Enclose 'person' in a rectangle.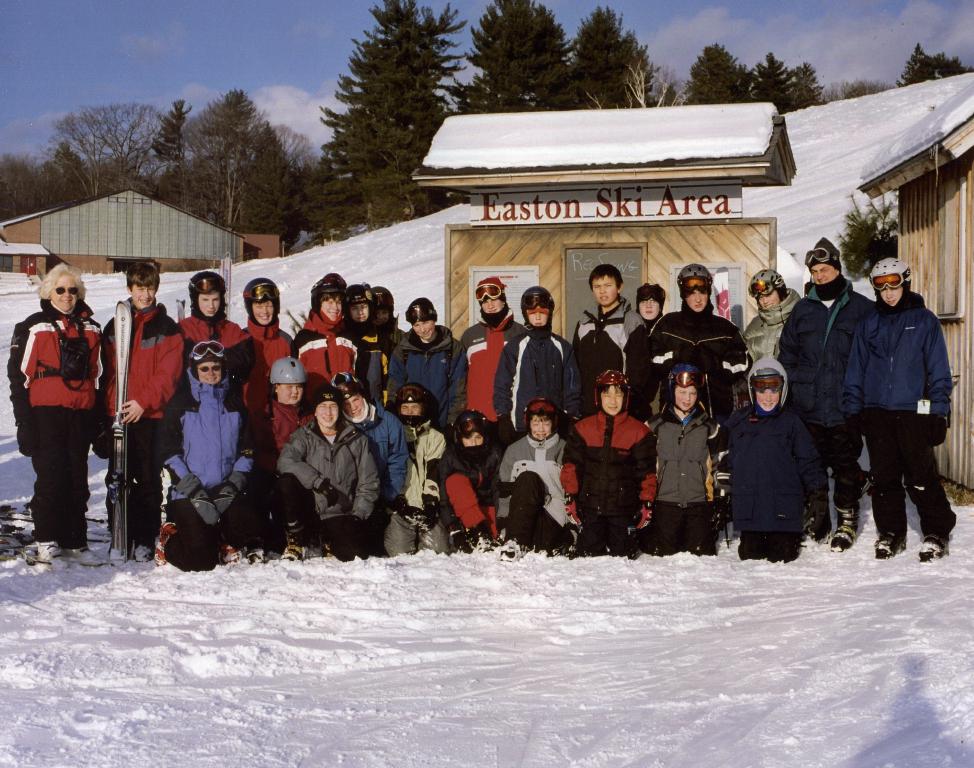
<box>373,288,404,359</box>.
